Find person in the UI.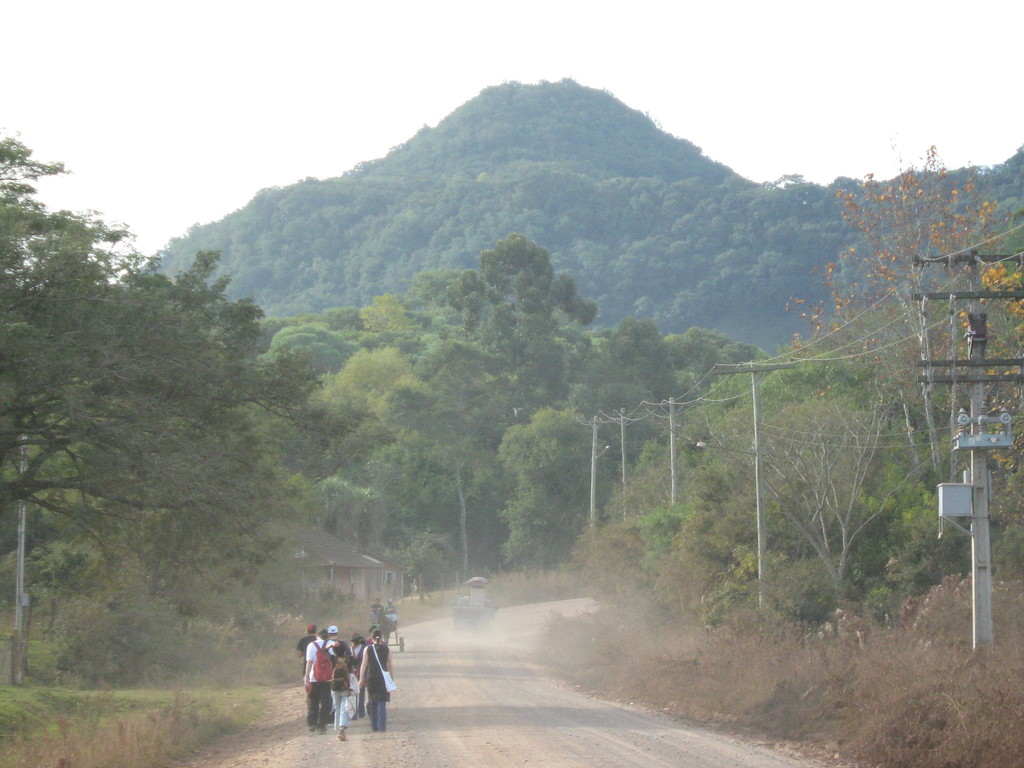
UI element at left=305, top=621, right=346, bottom=733.
